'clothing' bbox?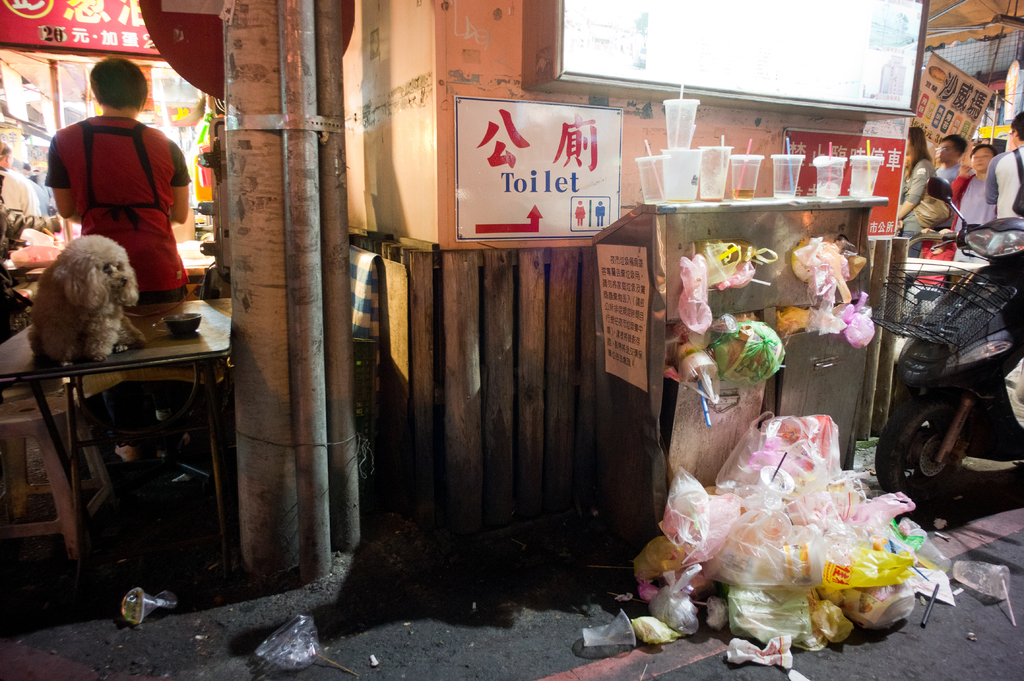
bbox(44, 93, 192, 284)
